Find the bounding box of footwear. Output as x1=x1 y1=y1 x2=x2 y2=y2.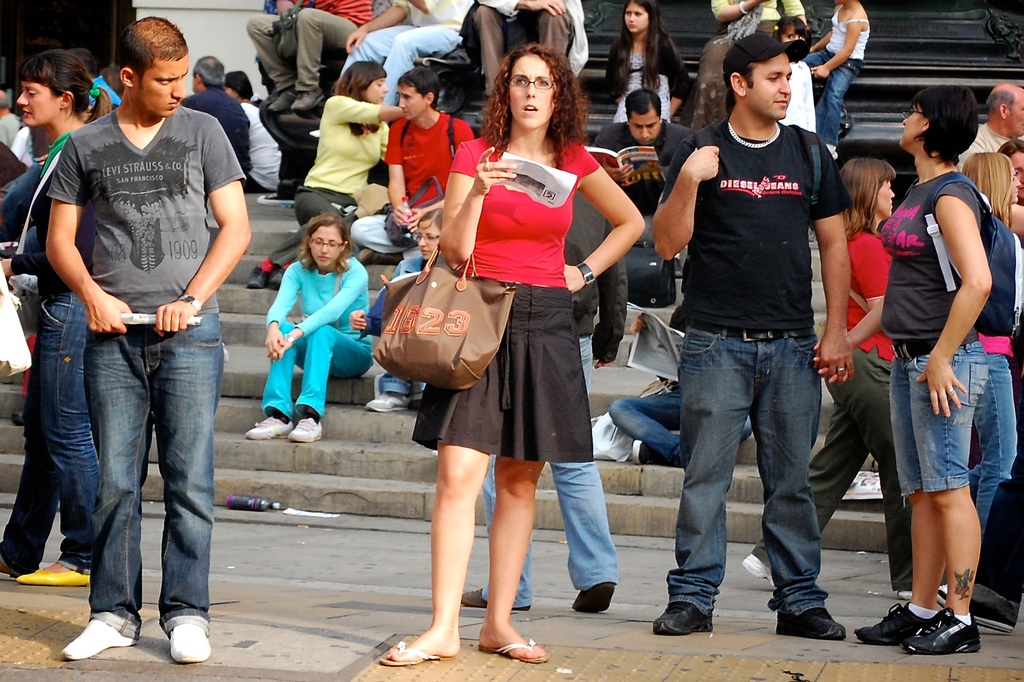
x1=247 y1=266 x2=269 y2=286.
